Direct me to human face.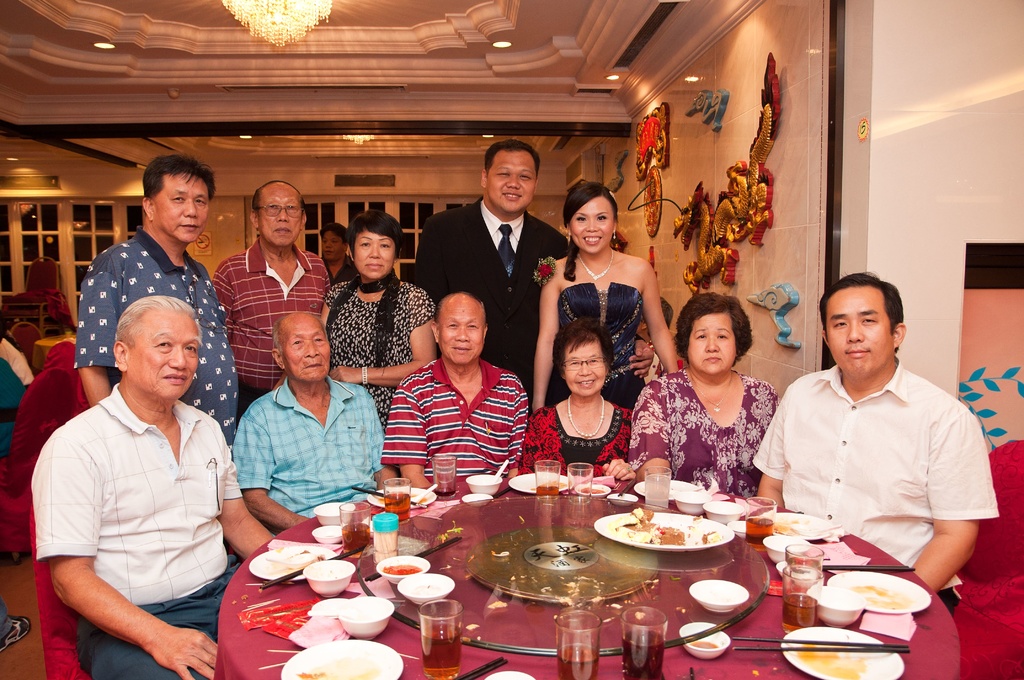
Direction: box=[486, 149, 535, 212].
